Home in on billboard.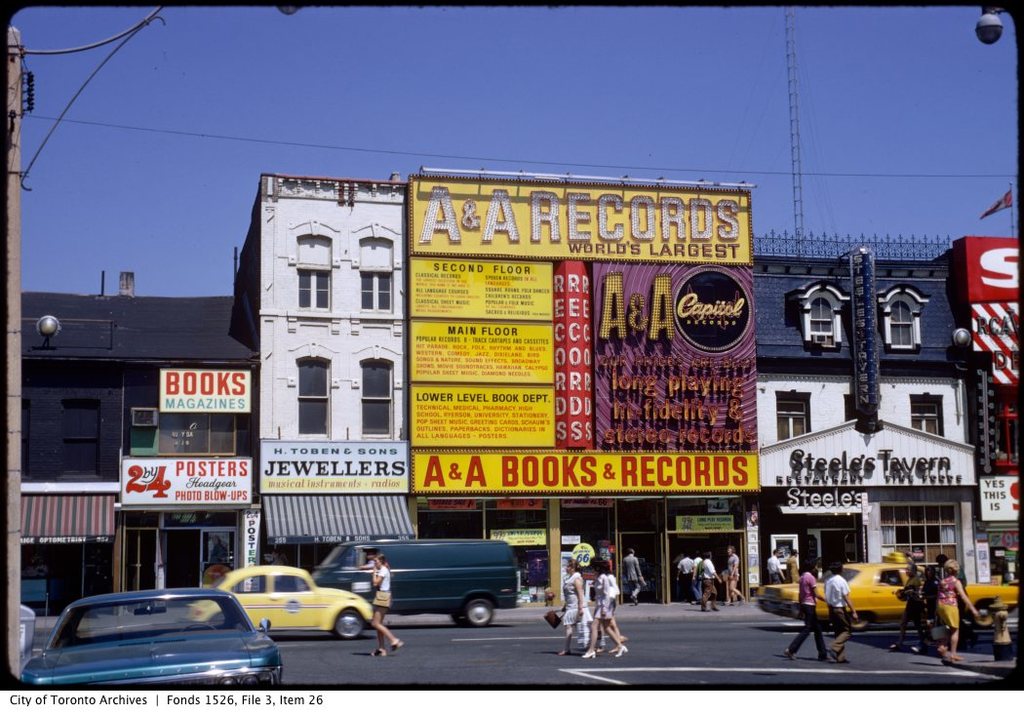
Homed in at detection(408, 188, 753, 489).
